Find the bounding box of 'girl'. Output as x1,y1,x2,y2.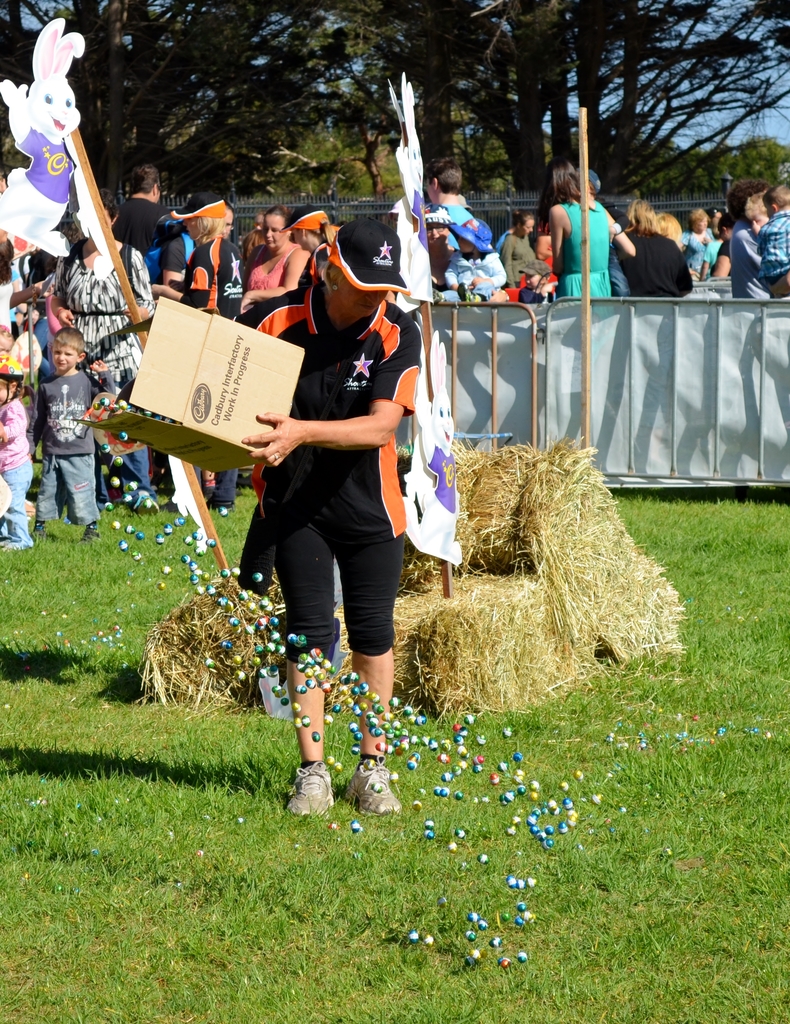
0,348,35,556.
